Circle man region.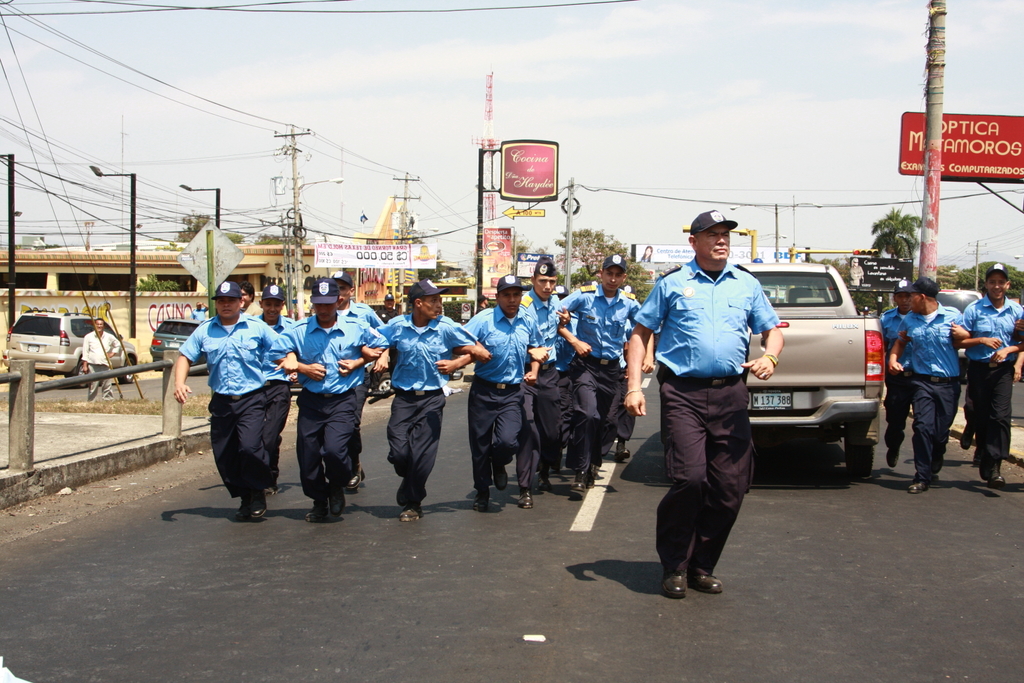
Region: [left=623, top=208, right=786, bottom=601].
